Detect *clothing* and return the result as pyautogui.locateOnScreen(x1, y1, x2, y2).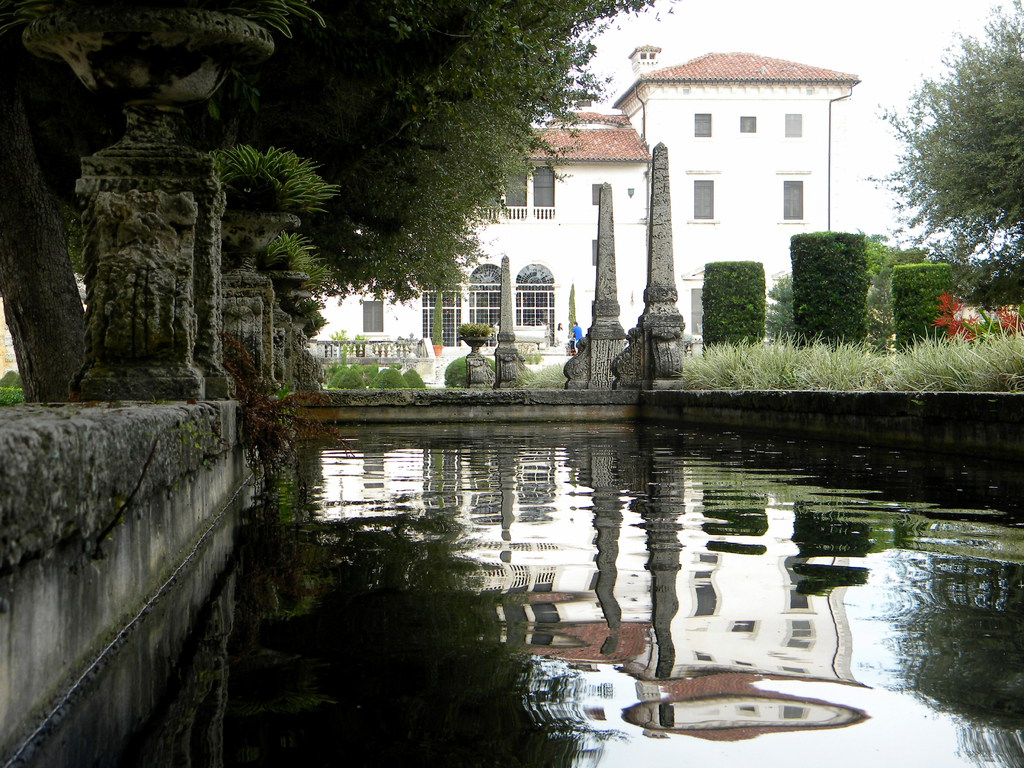
pyautogui.locateOnScreen(555, 328, 563, 347).
